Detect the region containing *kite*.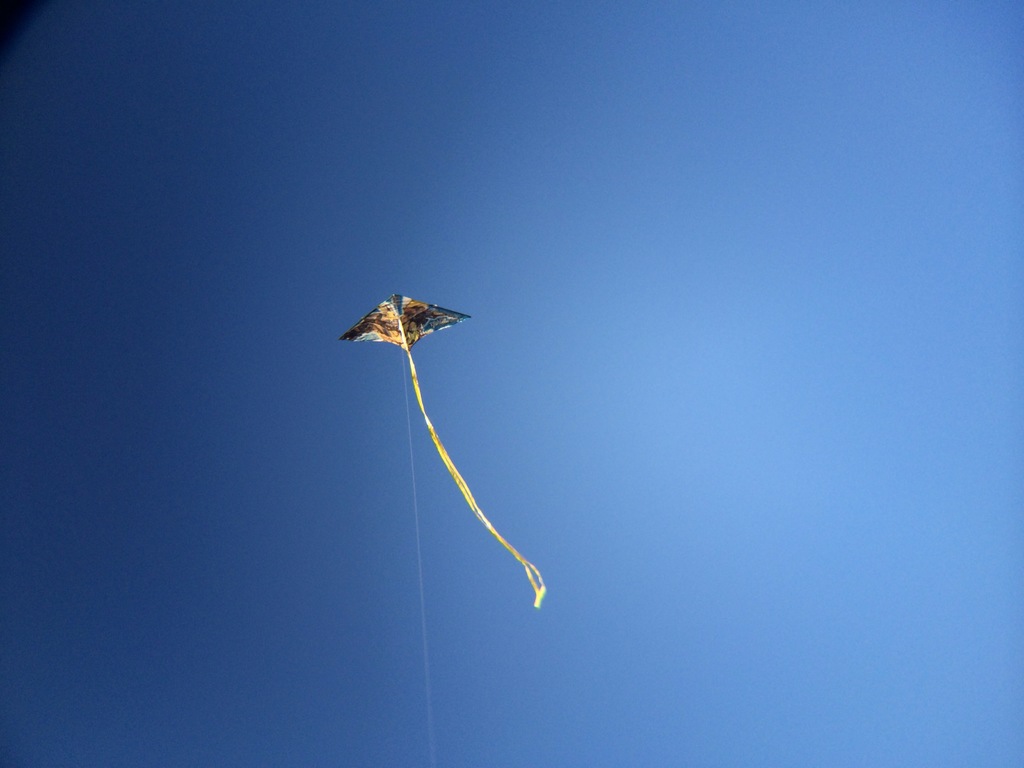
{"left": 338, "top": 289, "right": 549, "bottom": 608}.
